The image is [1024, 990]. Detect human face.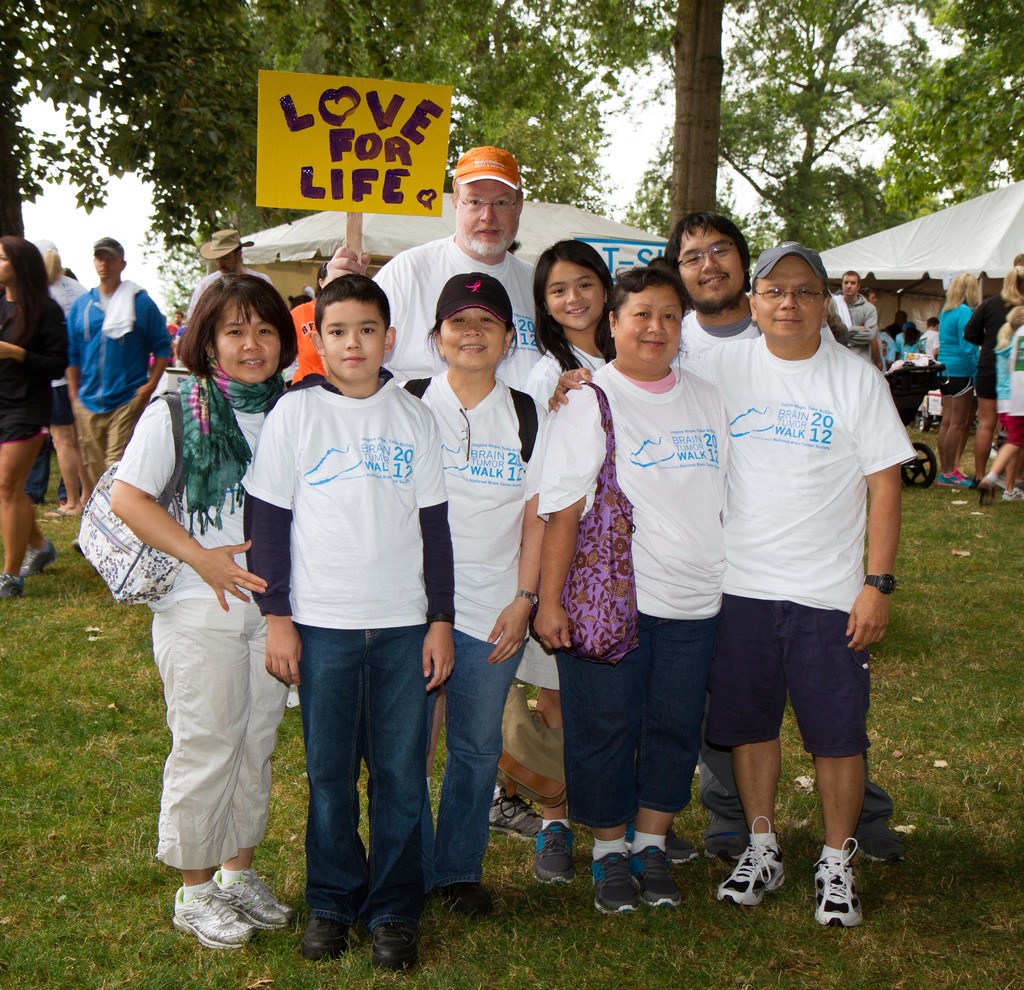
Detection: x1=441 y1=309 x2=505 y2=368.
